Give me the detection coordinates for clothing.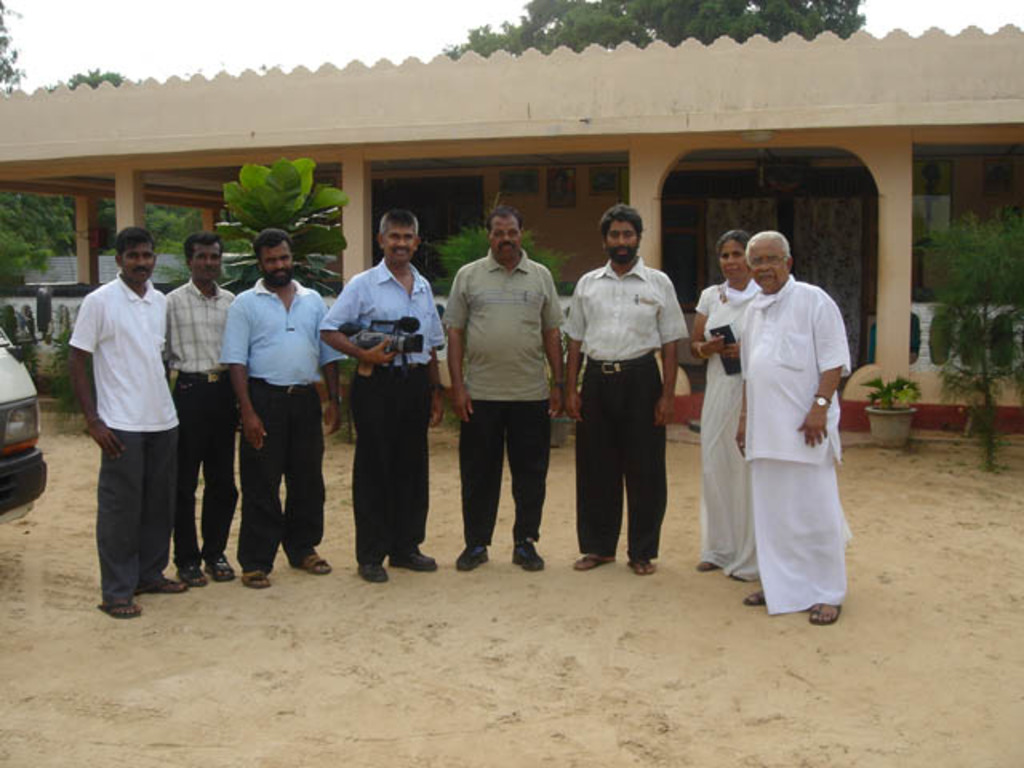
(75, 234, 192, 595).
